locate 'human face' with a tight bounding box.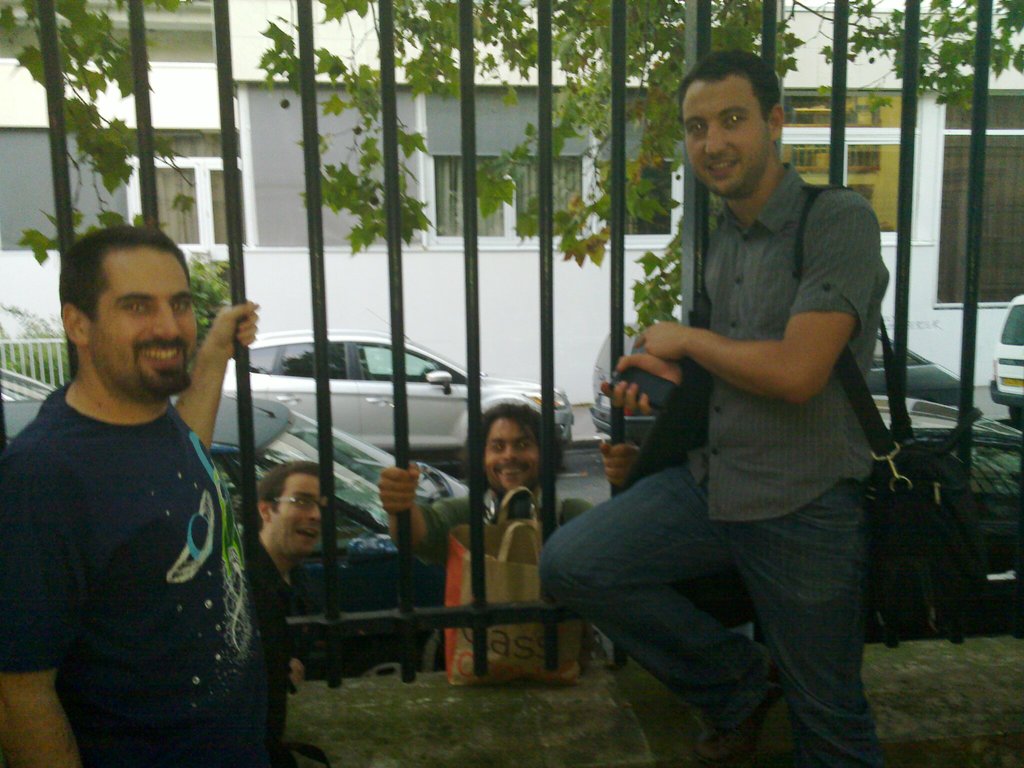
(684,82,772,193).
